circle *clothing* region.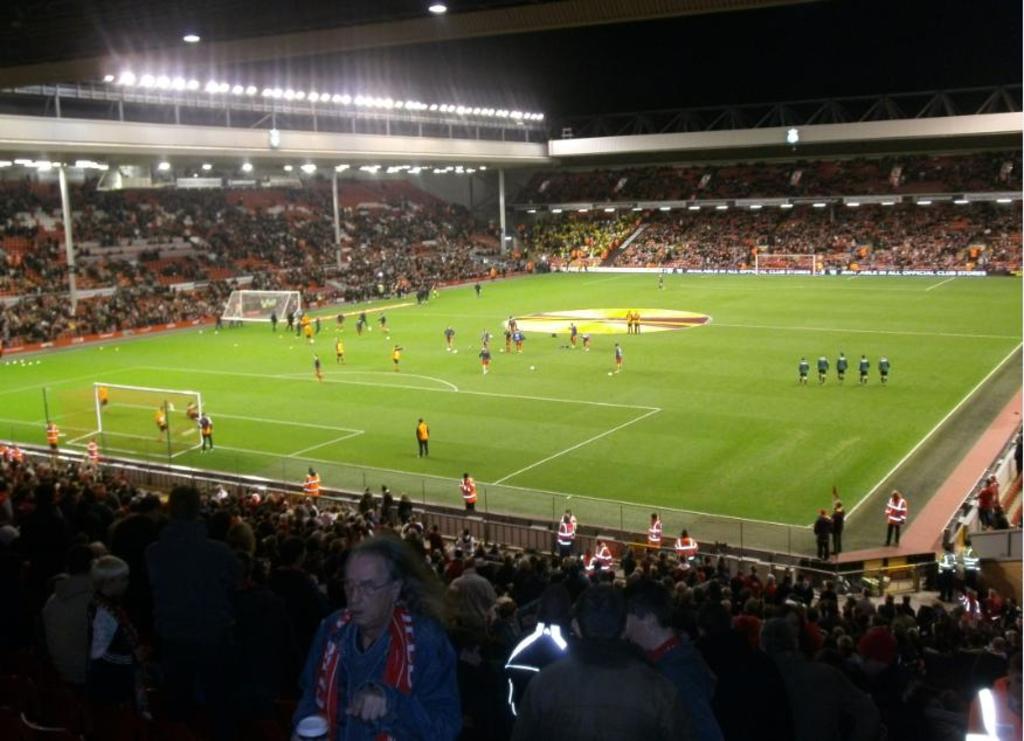
Region: region(836, 359, 850, 380).
